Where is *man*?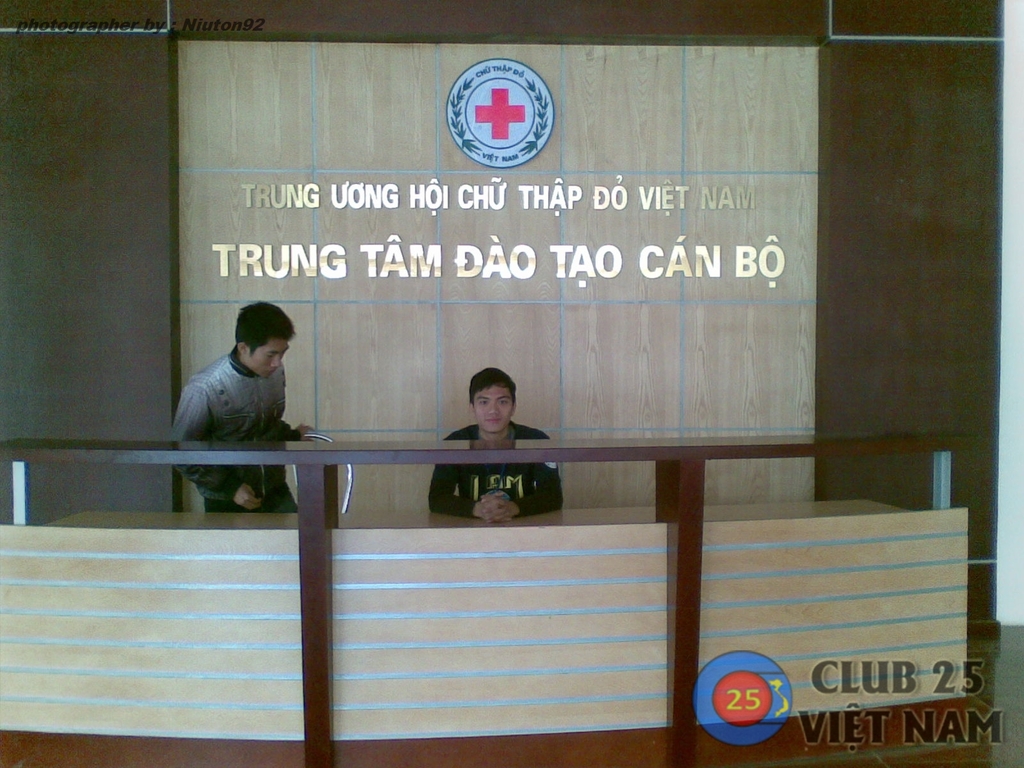
select_region(164, 299, 332, 516).
